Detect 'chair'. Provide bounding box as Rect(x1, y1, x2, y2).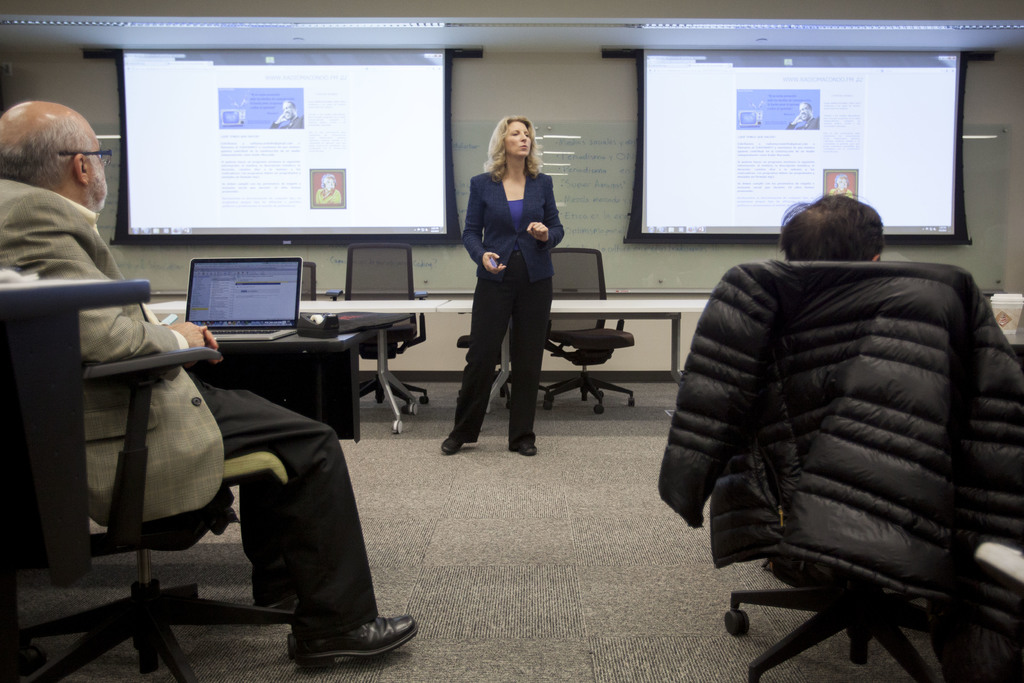
Rect(976, 541, 1023, 595).
